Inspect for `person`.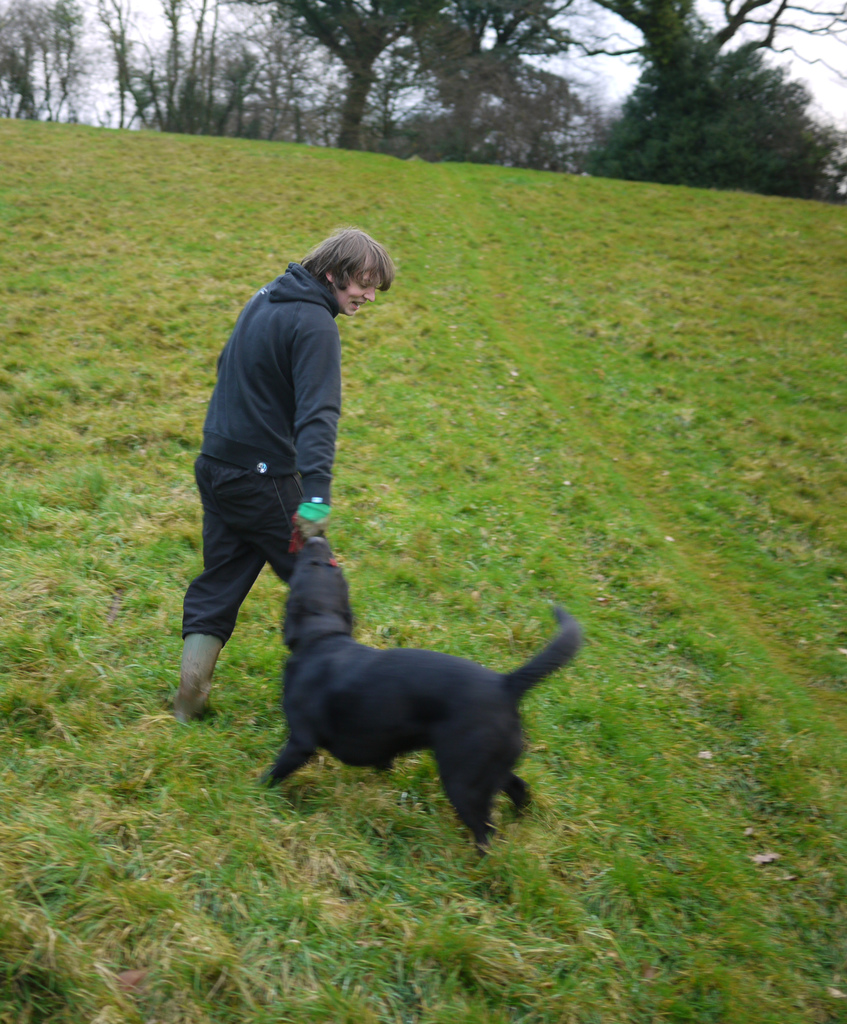
Inspection: <box>189,204,434,765</box>.
